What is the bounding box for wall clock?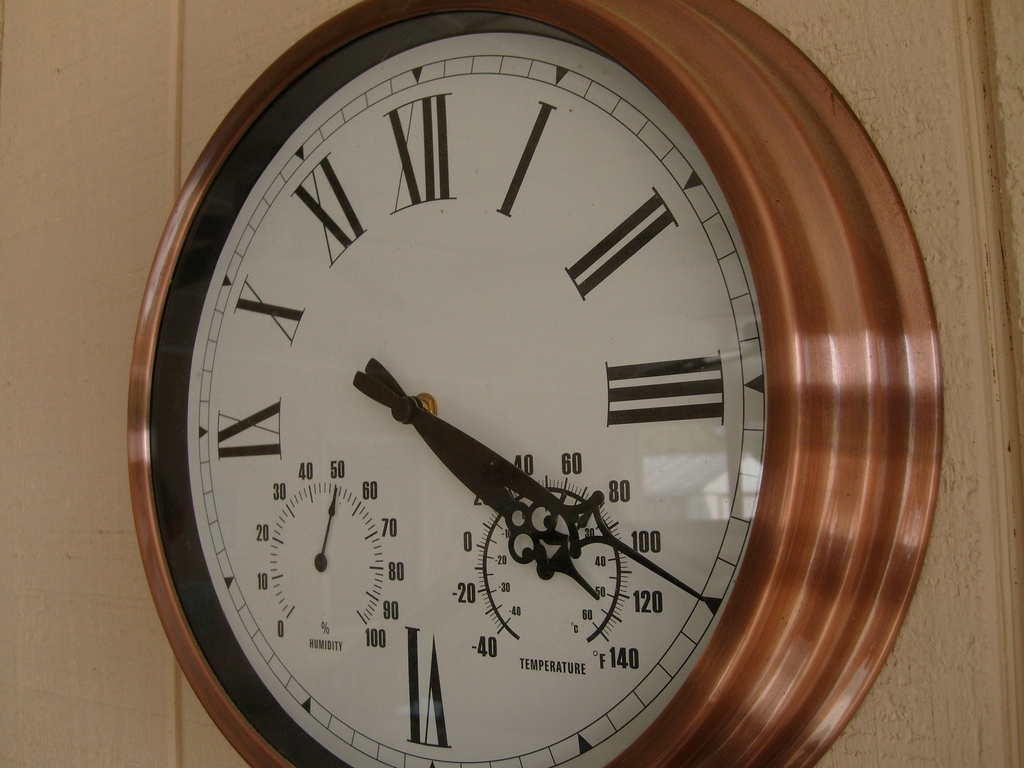
[123,0,945,767].
